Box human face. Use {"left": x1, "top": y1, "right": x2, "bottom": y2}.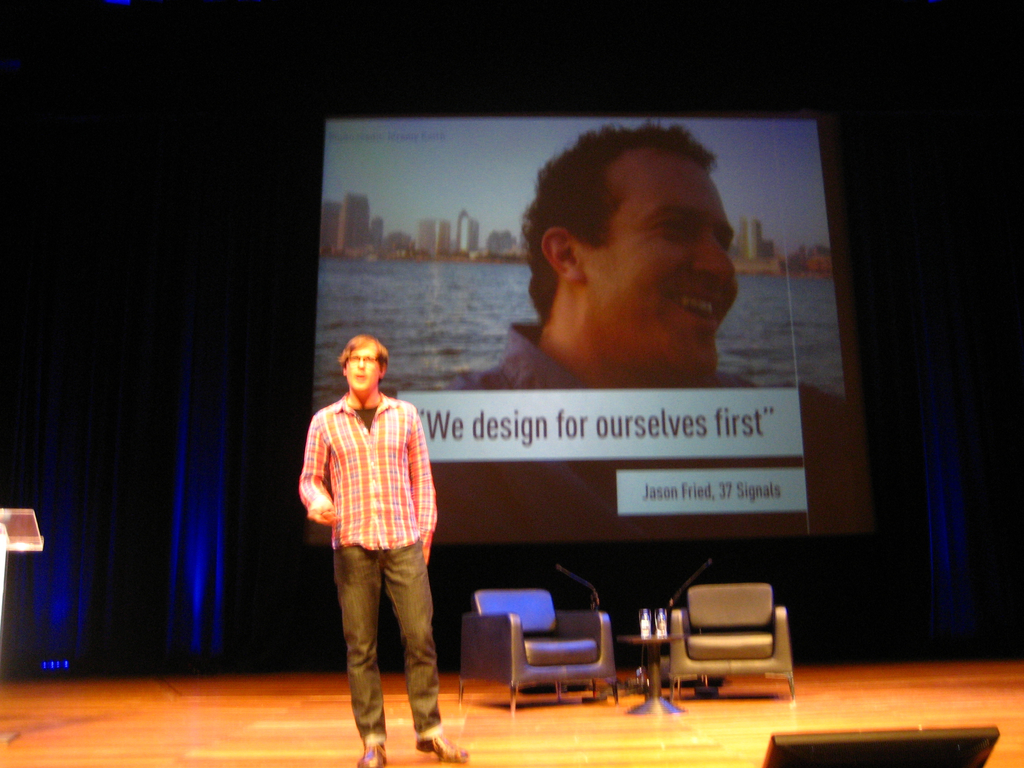
{"left": 342, "top": 347, "right": 380, "bottom": 392}.
